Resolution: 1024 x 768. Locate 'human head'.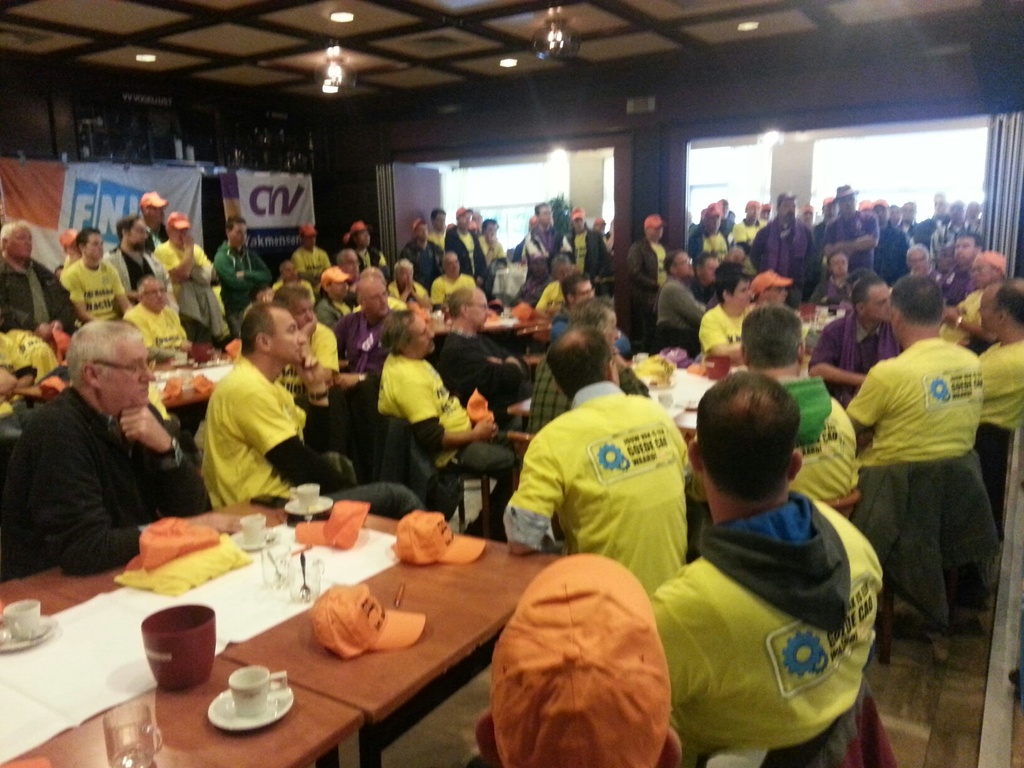
(0, 221, 34, 262).
